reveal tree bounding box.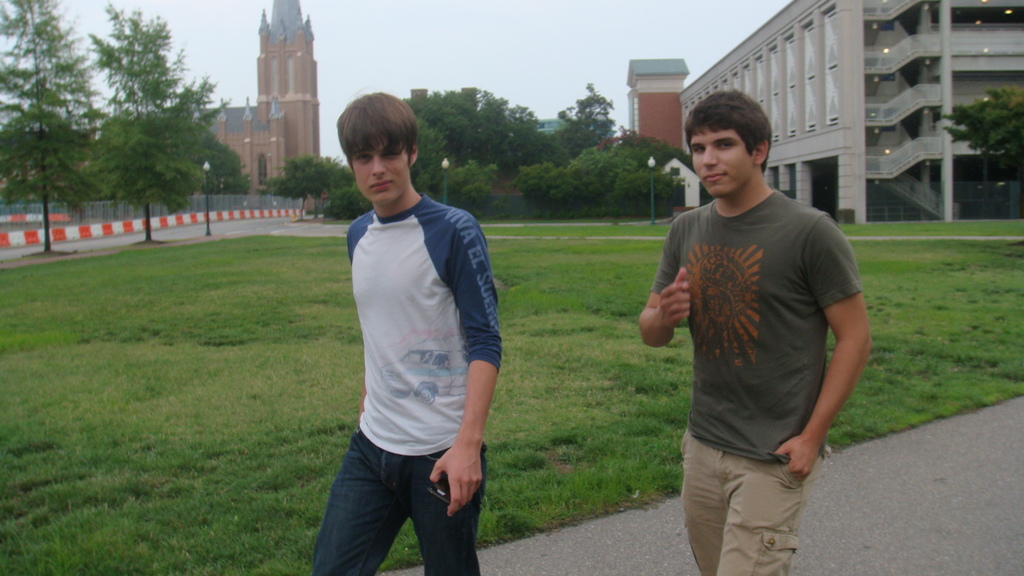
Revealed: box=[84, 1, 228, 247].
